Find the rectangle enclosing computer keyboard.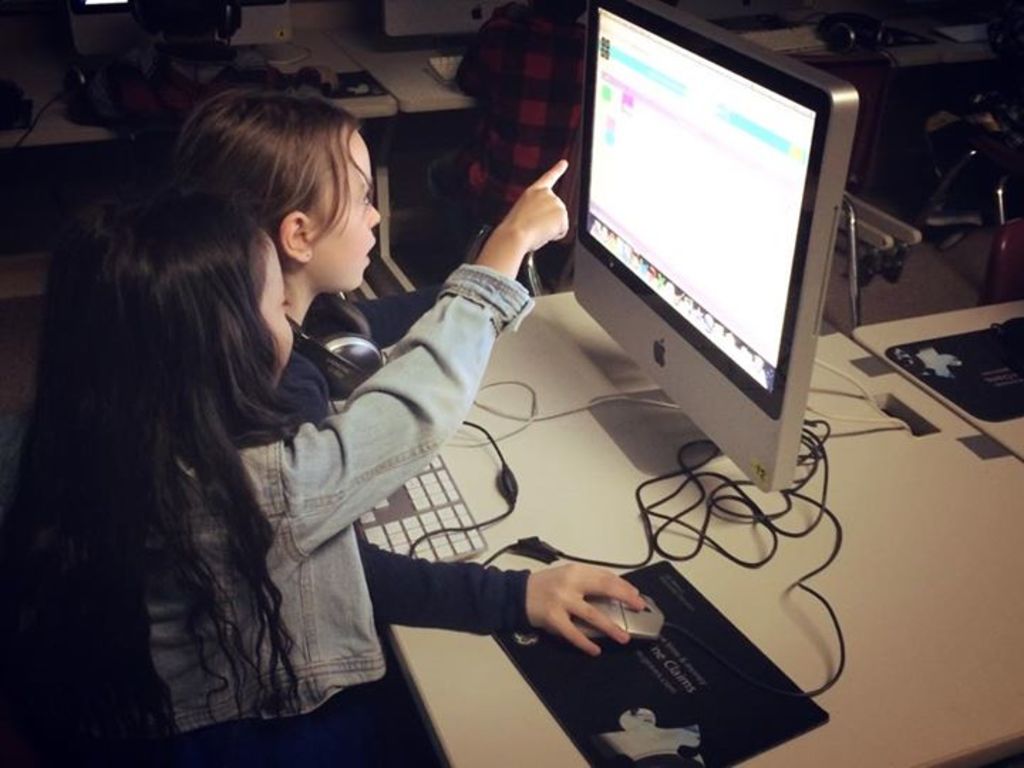
(430,48,462,87).
